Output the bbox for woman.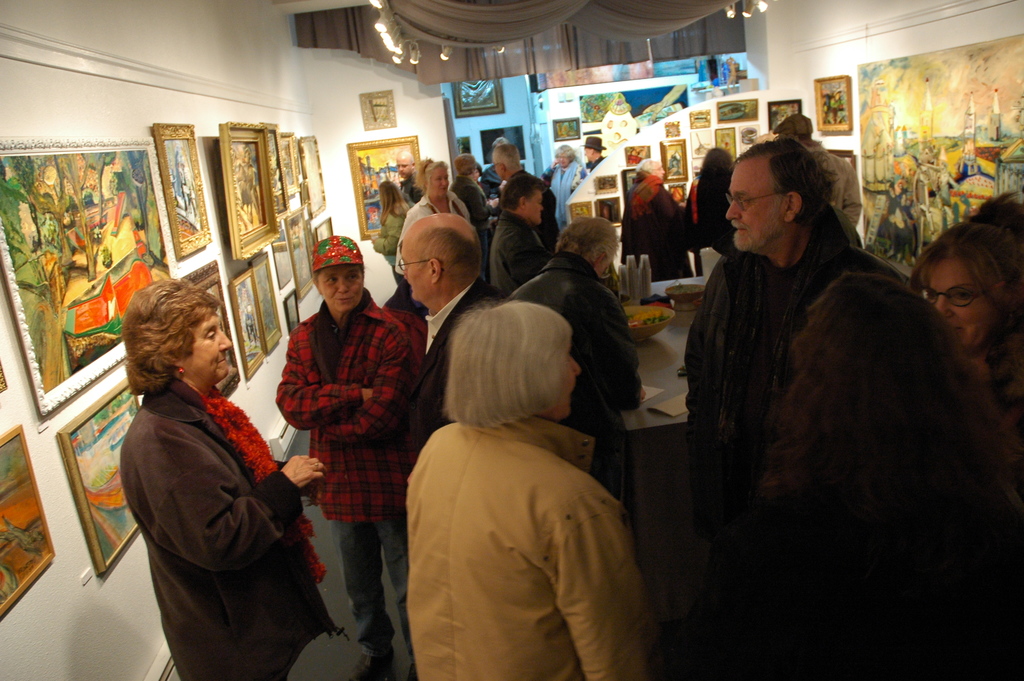
{"x1": 397, "y1": 159, "x2": 476, "y2": 284}.
